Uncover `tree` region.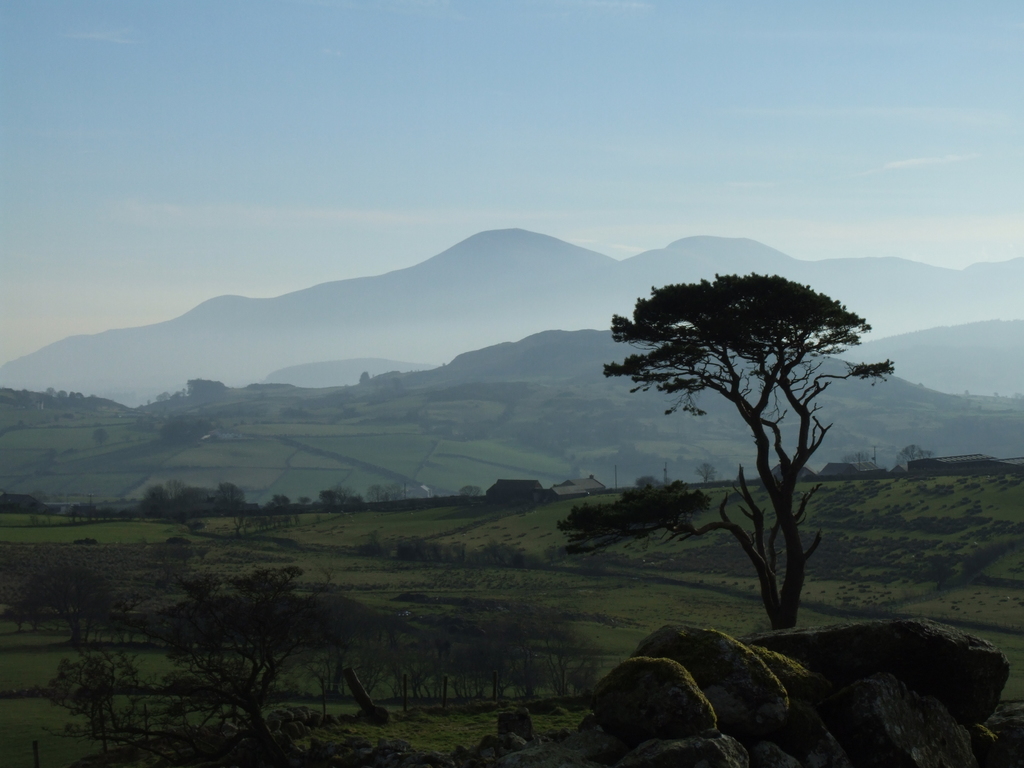
Uncovered: bbox(297, 493, 312, 511).
